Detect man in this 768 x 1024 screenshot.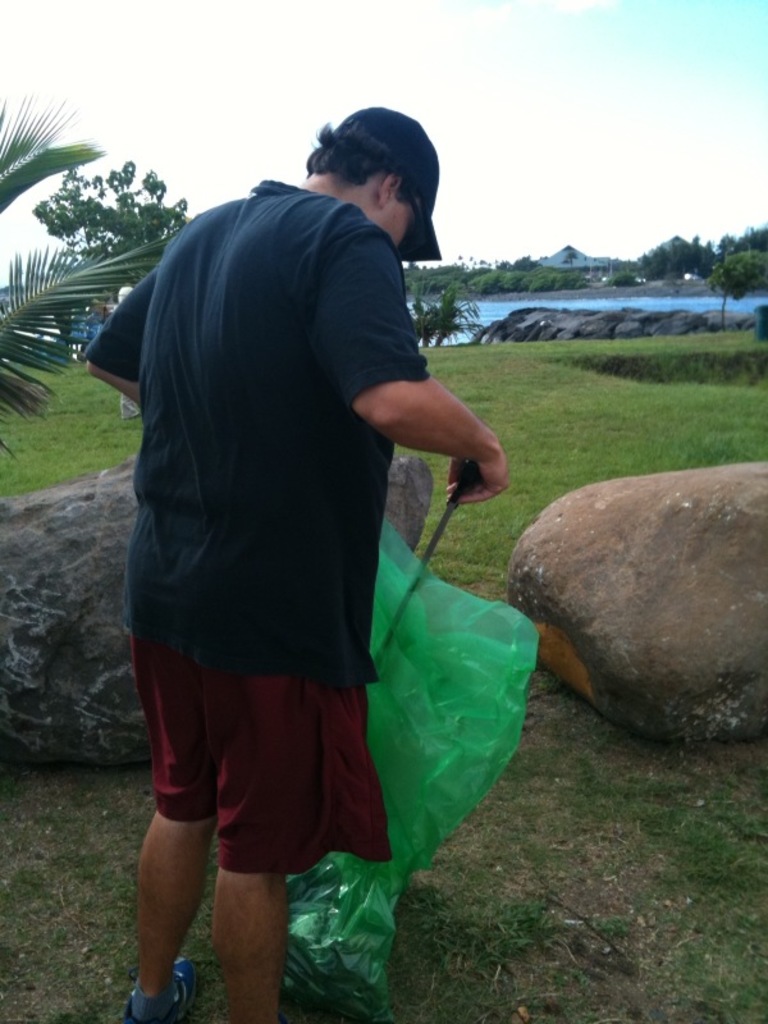
Detection: [86, 95, 520, 1018].
